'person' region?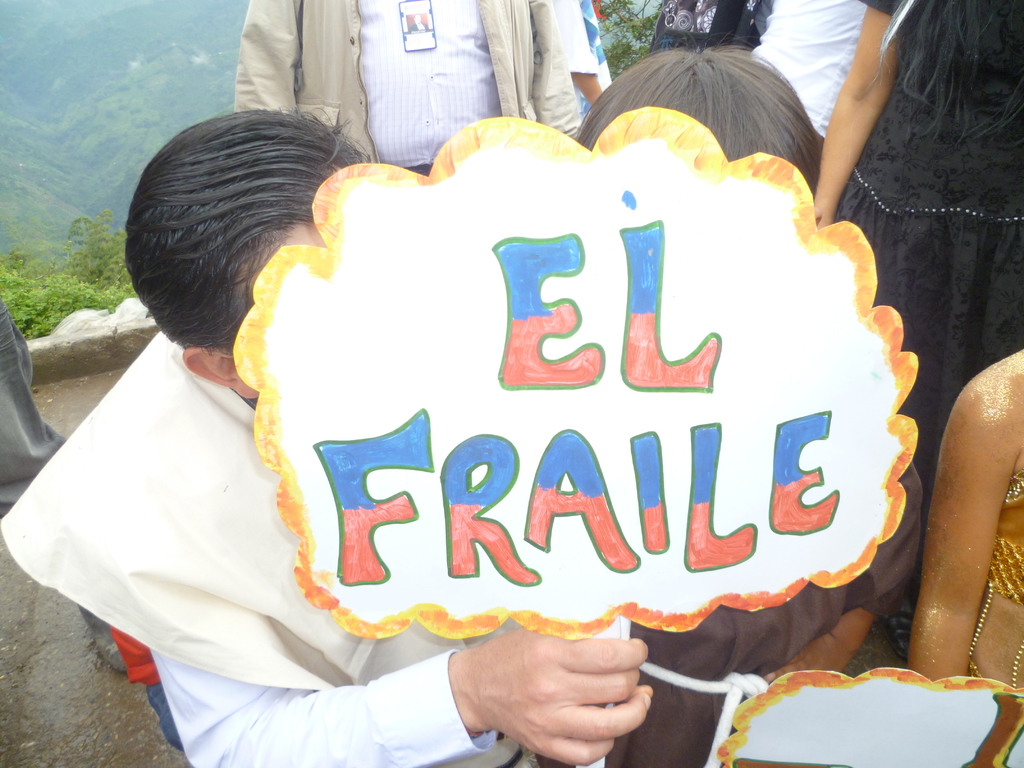
[234,0,582,179]
